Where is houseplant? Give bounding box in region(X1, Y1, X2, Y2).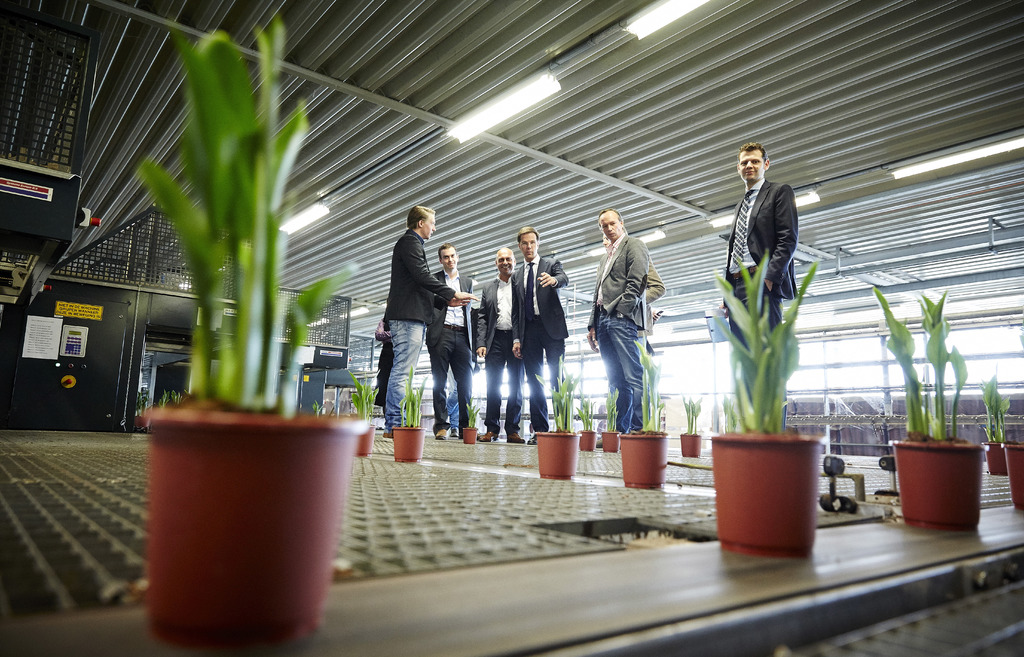
region(573, 398, 593, 455).
